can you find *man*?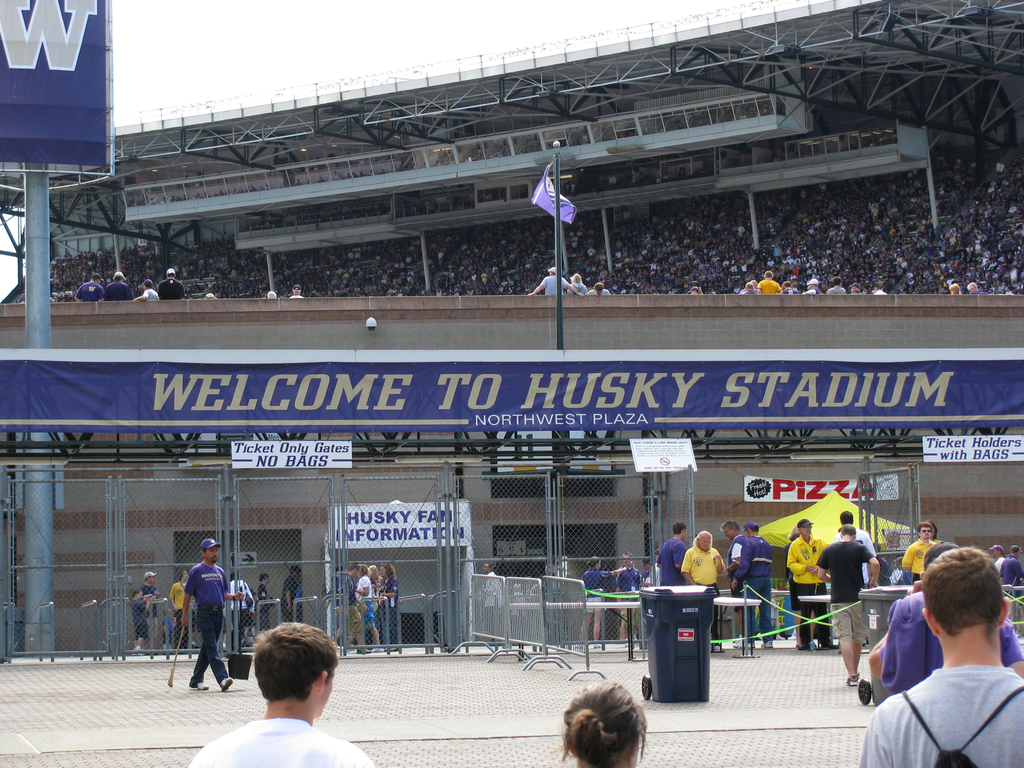
Yes, bounding box: box(867, 283, 886, 294).
